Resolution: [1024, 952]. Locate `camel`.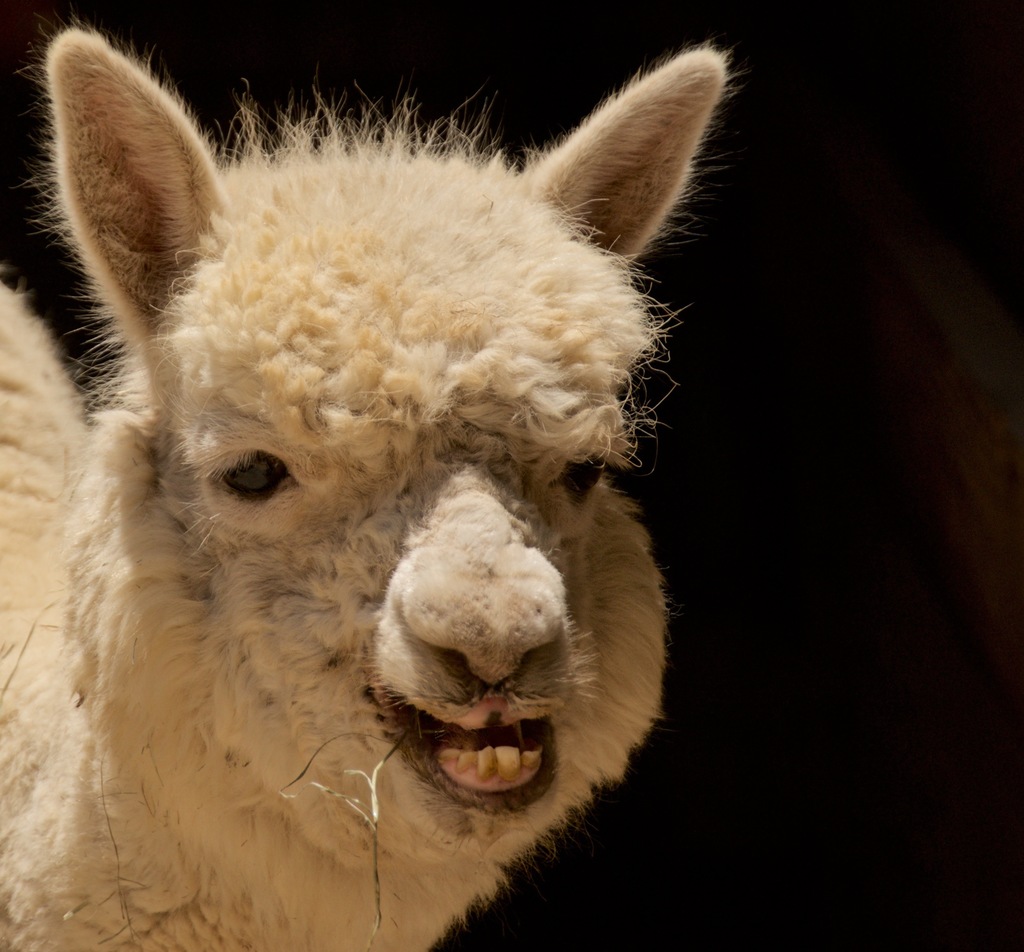
box(0, 6, 751, 951).
